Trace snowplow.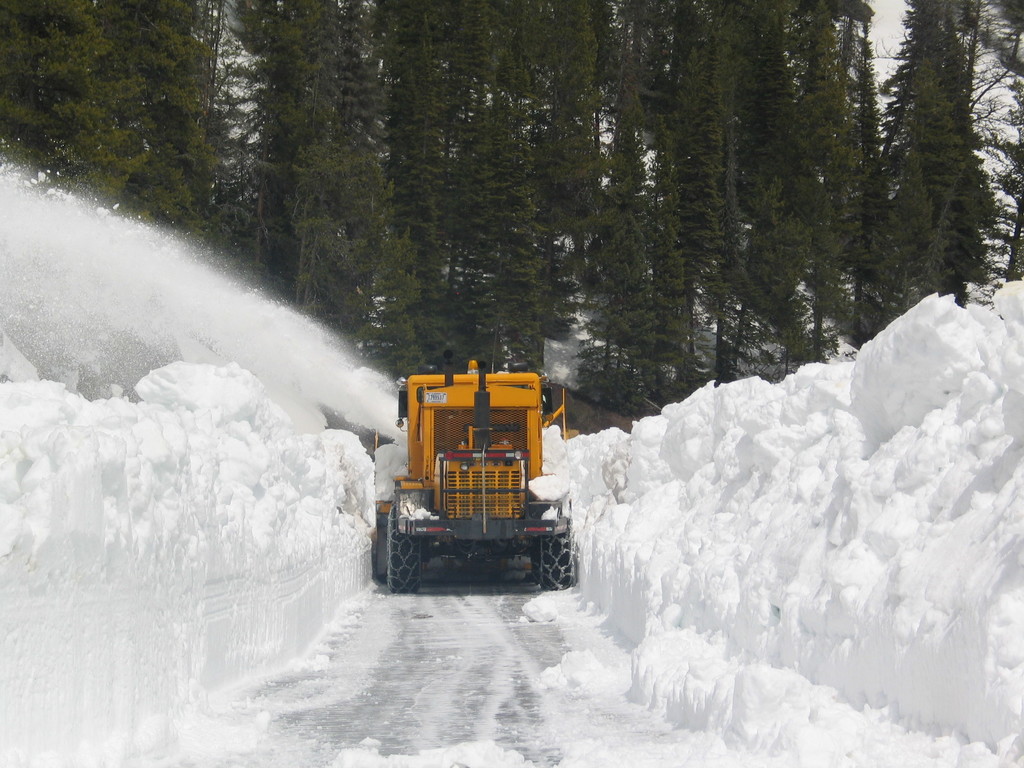
Traced to select_region(367, 333, 576, 594).
